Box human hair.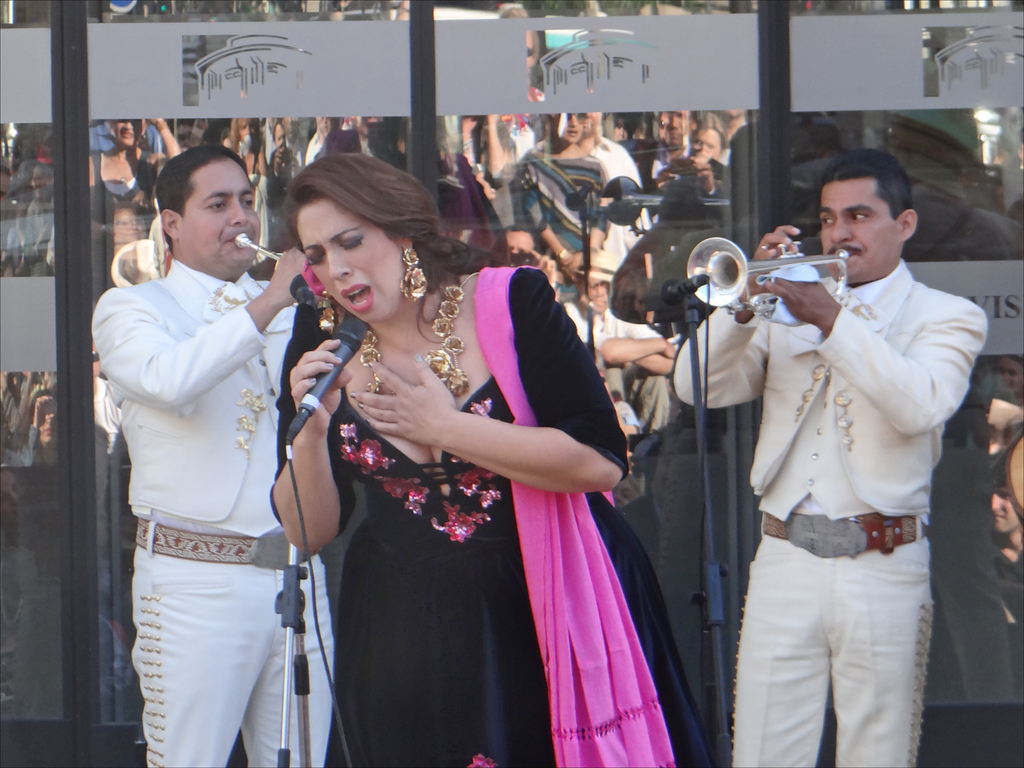
x1=809 y1=147 x2=911 y2=225.
